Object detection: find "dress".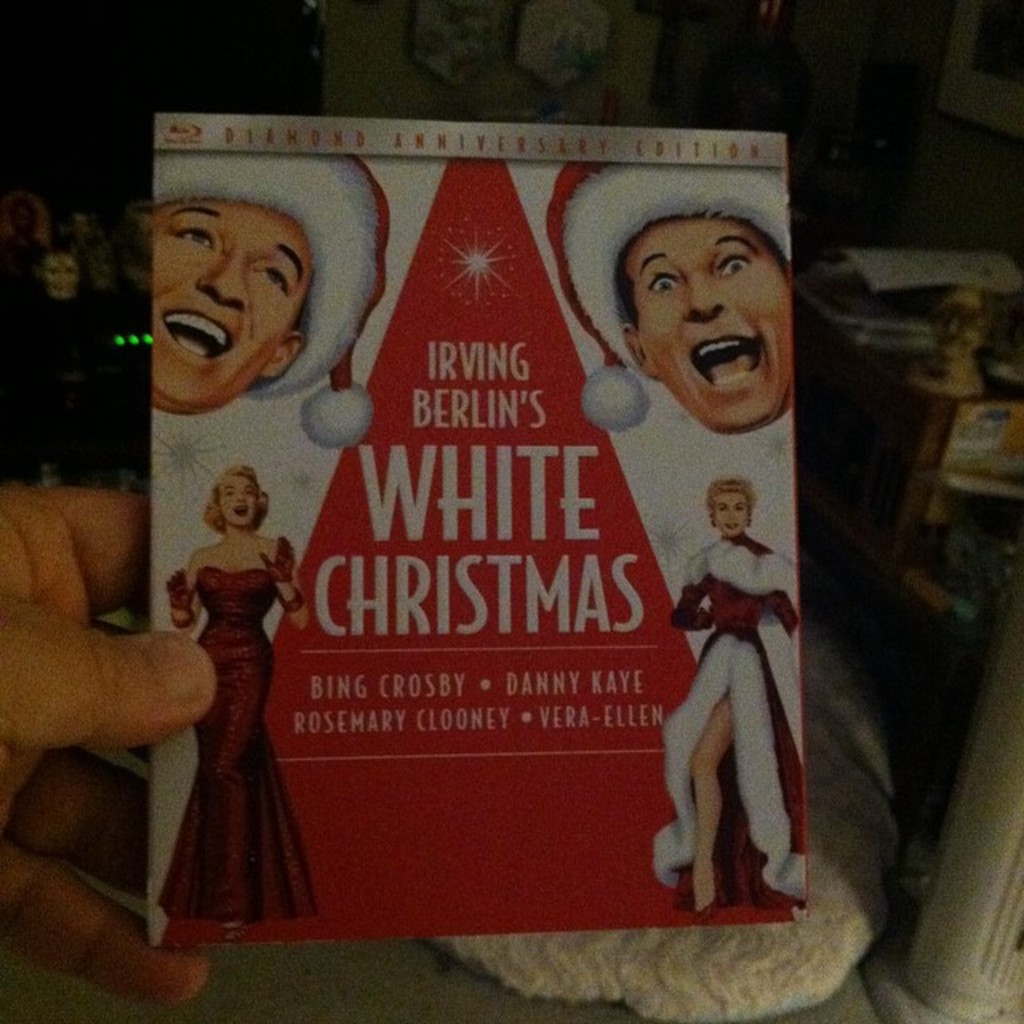
l=157, t=552, r=317, b=923.
